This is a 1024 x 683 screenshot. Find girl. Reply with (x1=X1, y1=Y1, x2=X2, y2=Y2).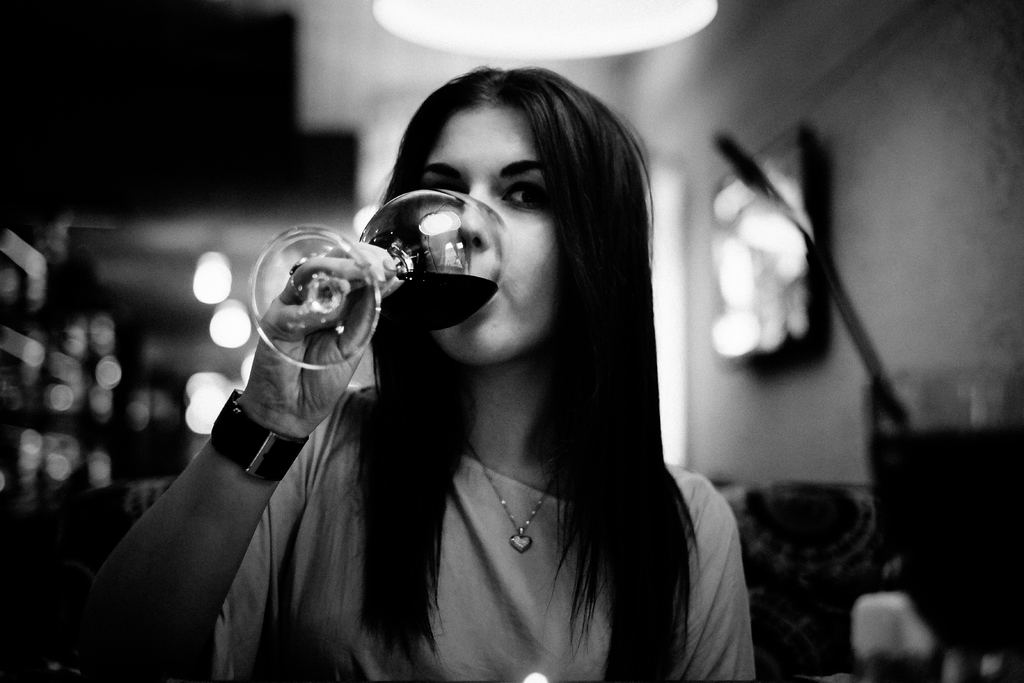
(x1=100, y1=66, x2=754, y2=682).
